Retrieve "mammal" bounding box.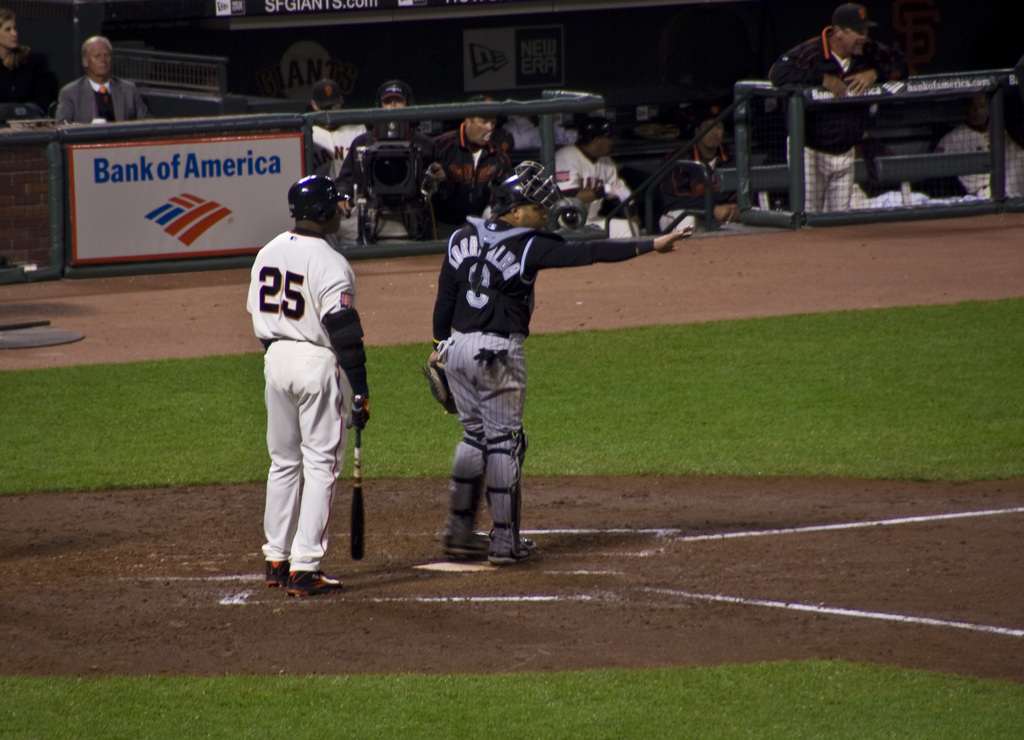
Bounding box: bbox=(0, 19, 58, 125).
